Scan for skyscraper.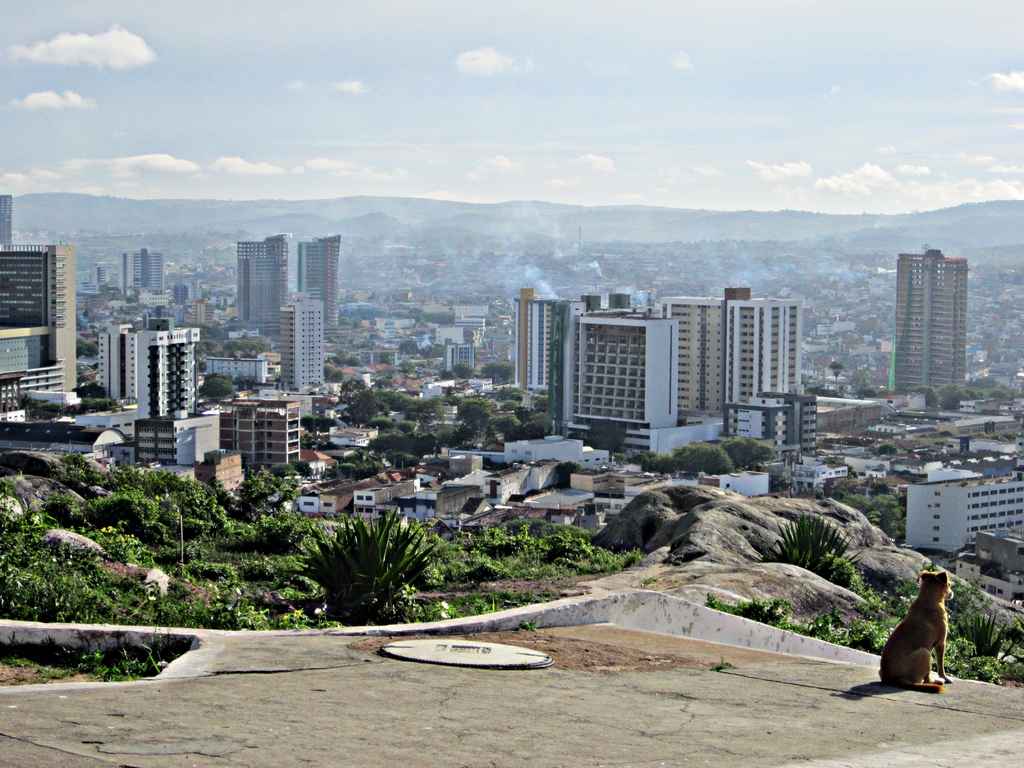
Scan result: crop(571, 301, 680, 449).
